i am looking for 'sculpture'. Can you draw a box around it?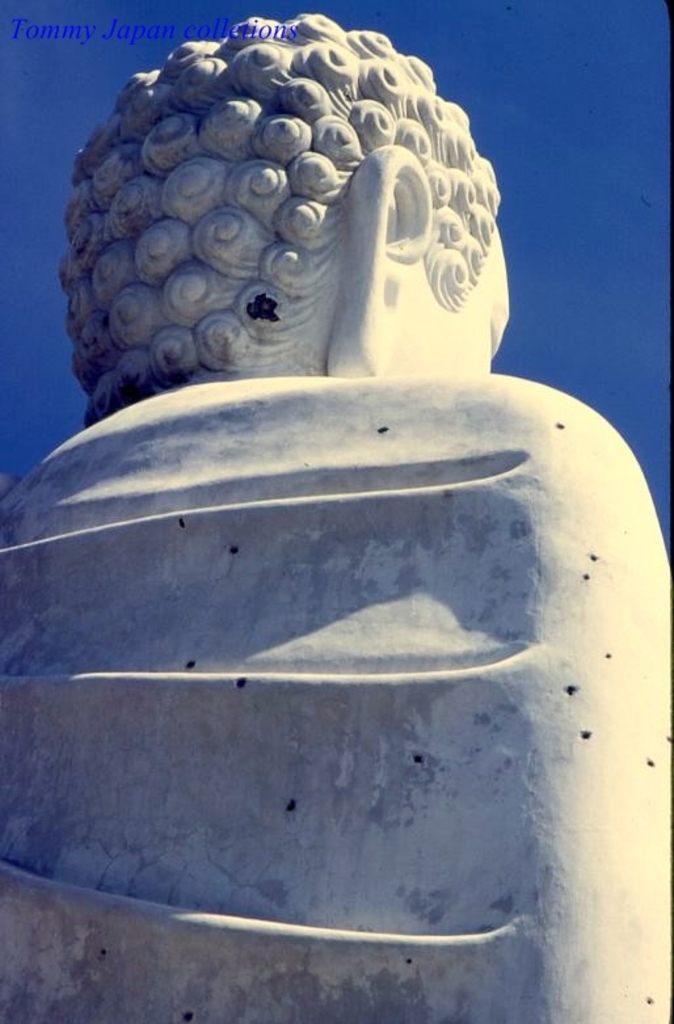
Sure, the bounding box is <bbox>34, 109, 654, 949</bbox>.
